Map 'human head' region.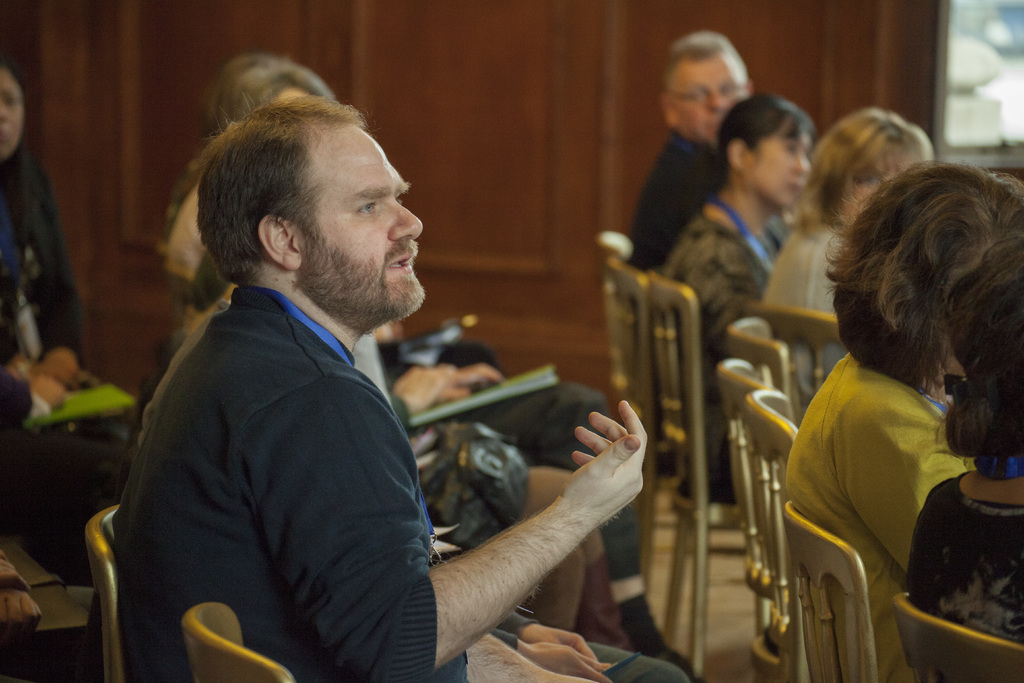
Mapped to 659/29/753/143.
